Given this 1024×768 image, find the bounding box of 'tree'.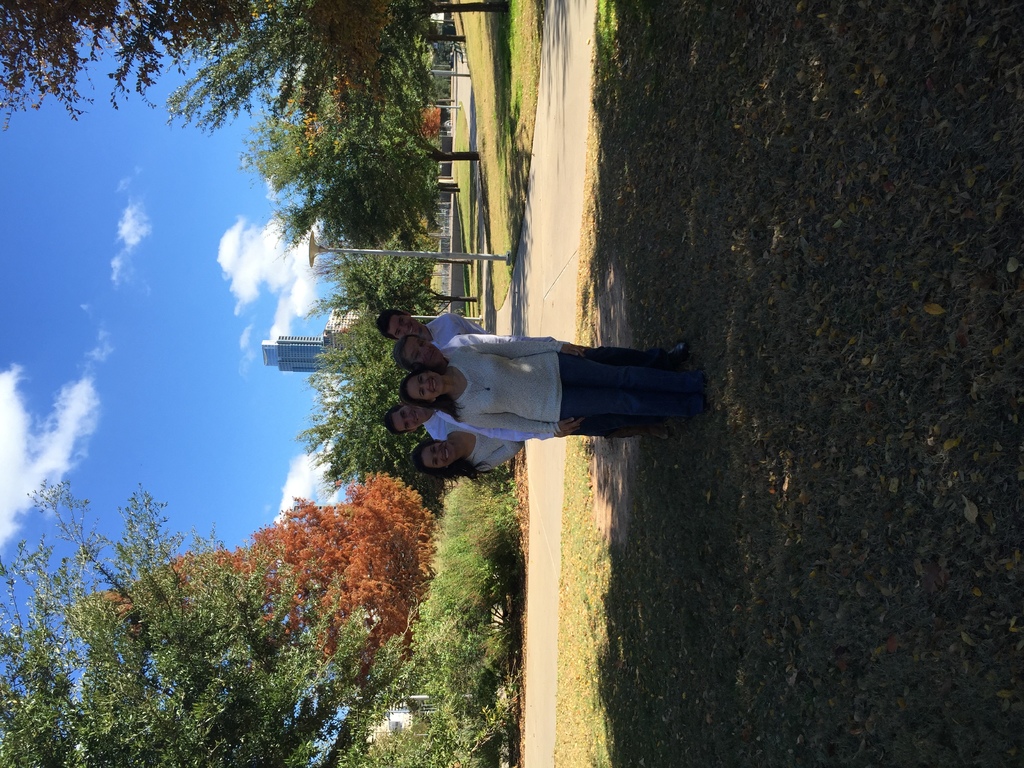
bbox=(97, 472, 436, 681).
